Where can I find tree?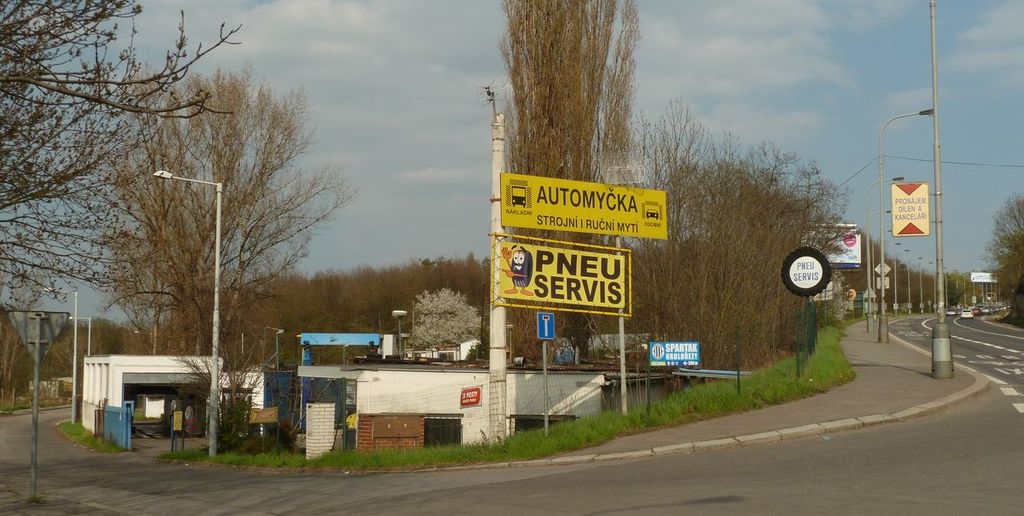
You can find it at (left=496, top=0, right=631, bottom=386).
